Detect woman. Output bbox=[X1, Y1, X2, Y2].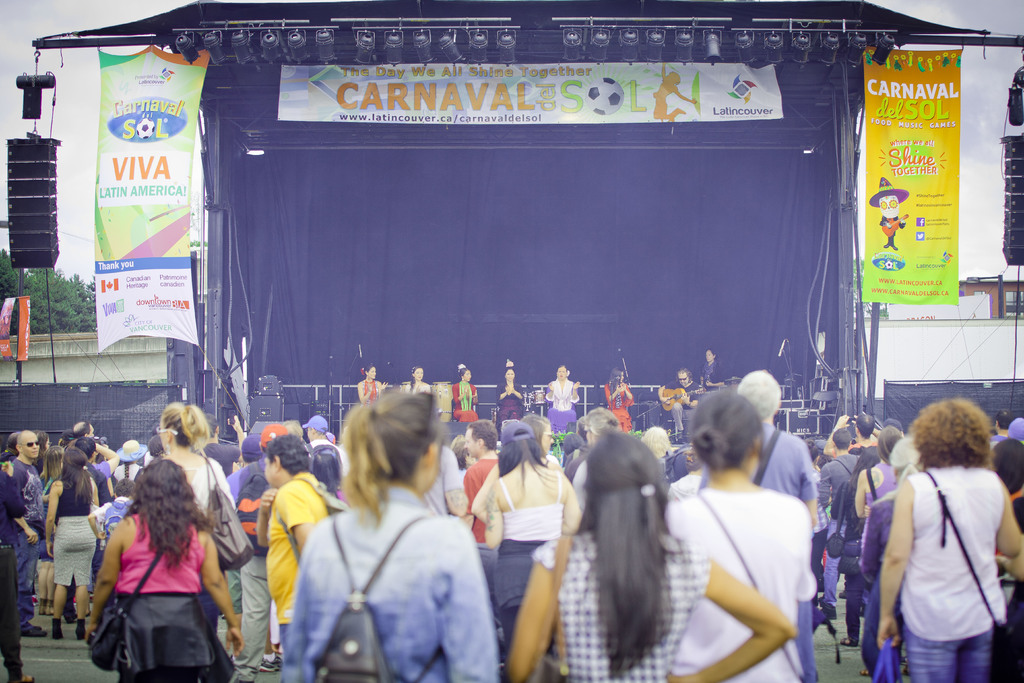
bbox=[602, 366, 634, 434].
